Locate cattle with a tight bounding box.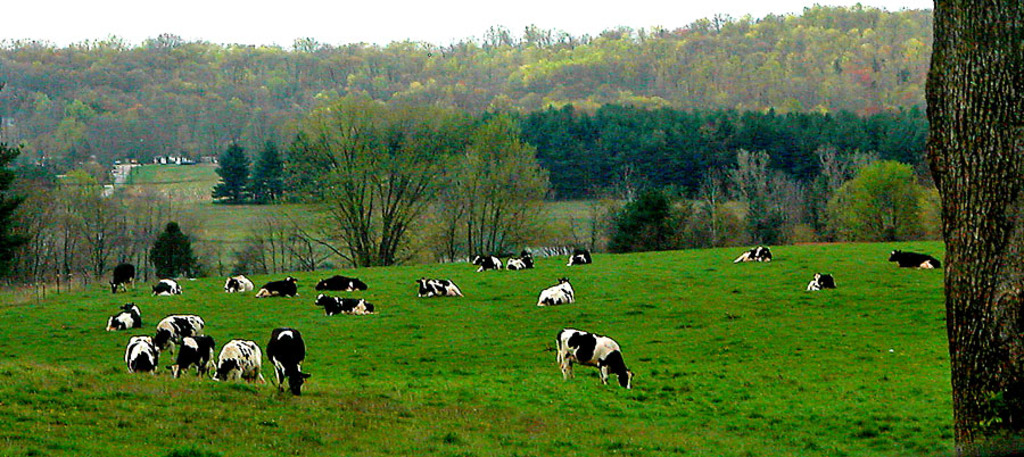
crop(413, 276, 463, 307).
